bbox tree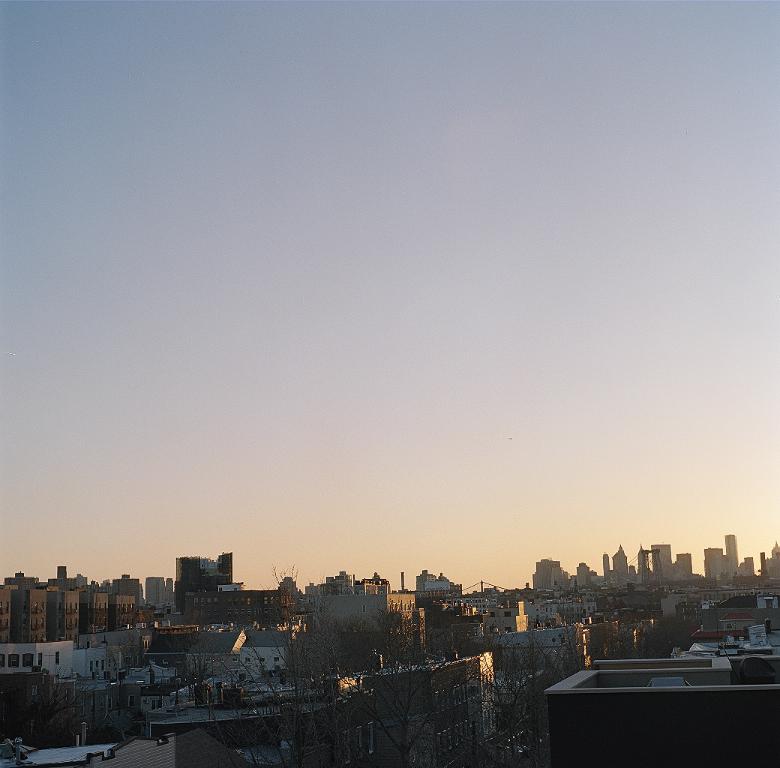
locate(20, 671, 95, 748)
